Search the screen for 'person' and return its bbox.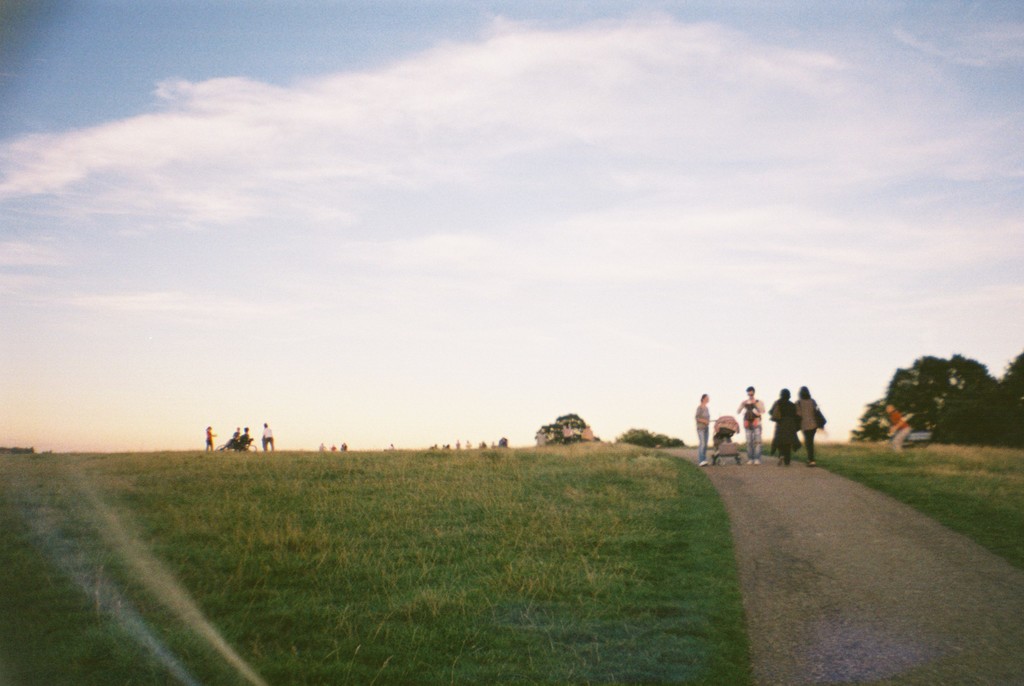
Found: {"x1": 230, "y1": 426, "x2": 239, "y2": 436}.
